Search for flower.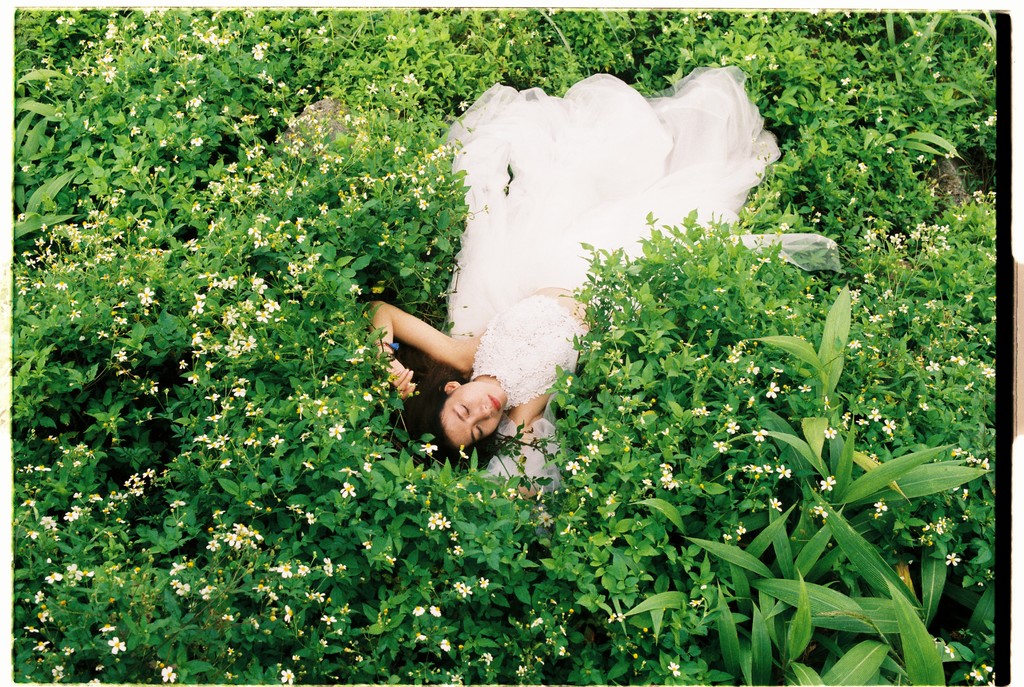
Found at l=305, t=509, r=314, b=524.
